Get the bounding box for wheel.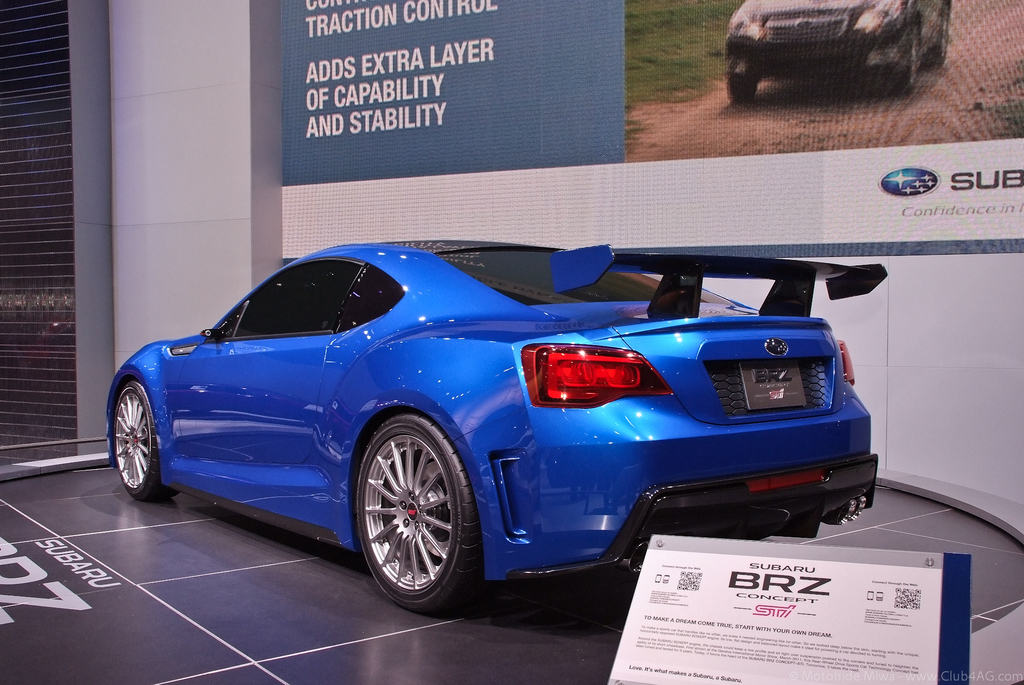
{"x1": 113, "y1": 382, "x2": 179, "y2": 500}.
